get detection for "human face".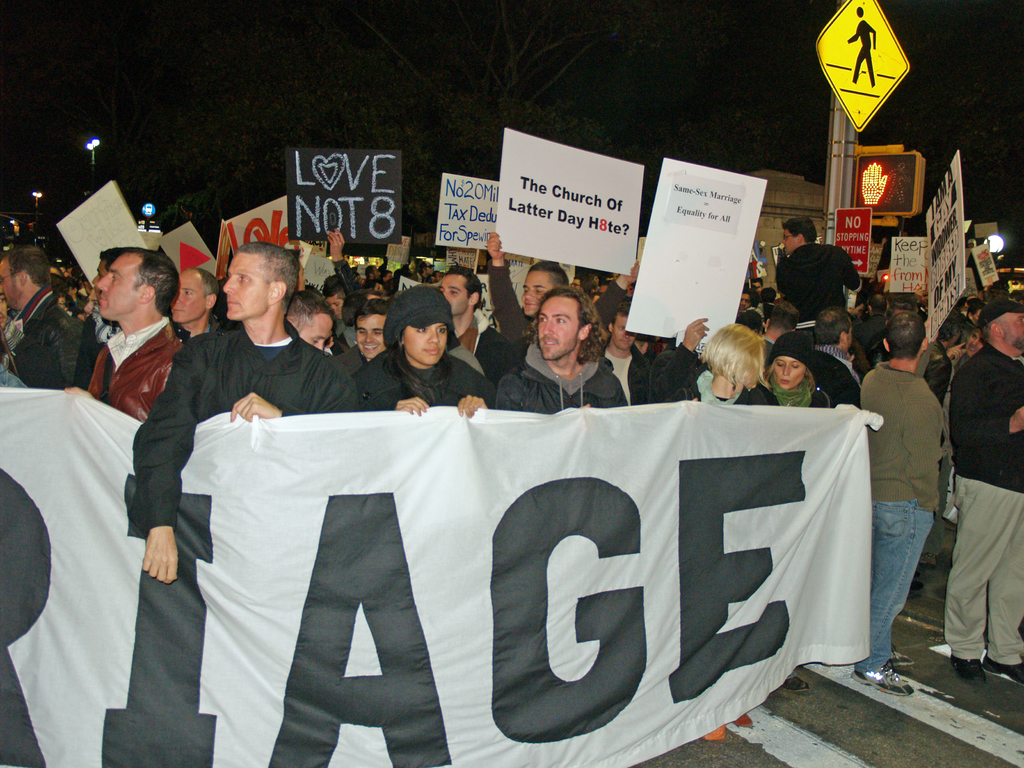
Detection: region(965, 326, 981, 358).
